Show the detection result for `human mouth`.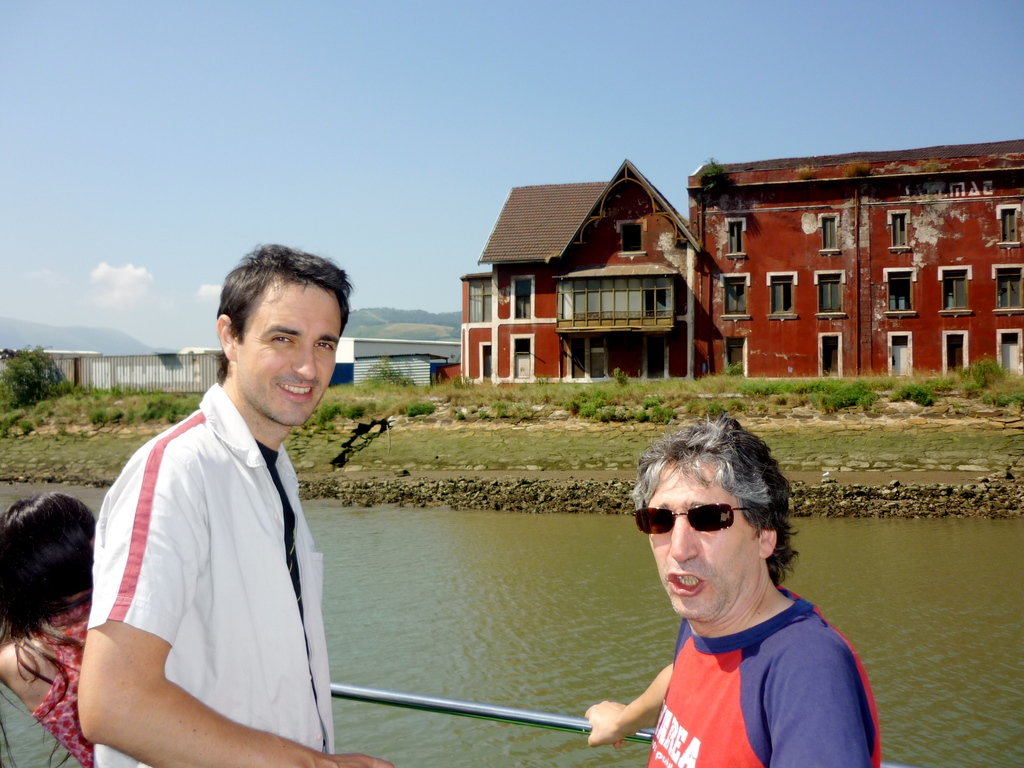
region(277, 383, 317, 402).
